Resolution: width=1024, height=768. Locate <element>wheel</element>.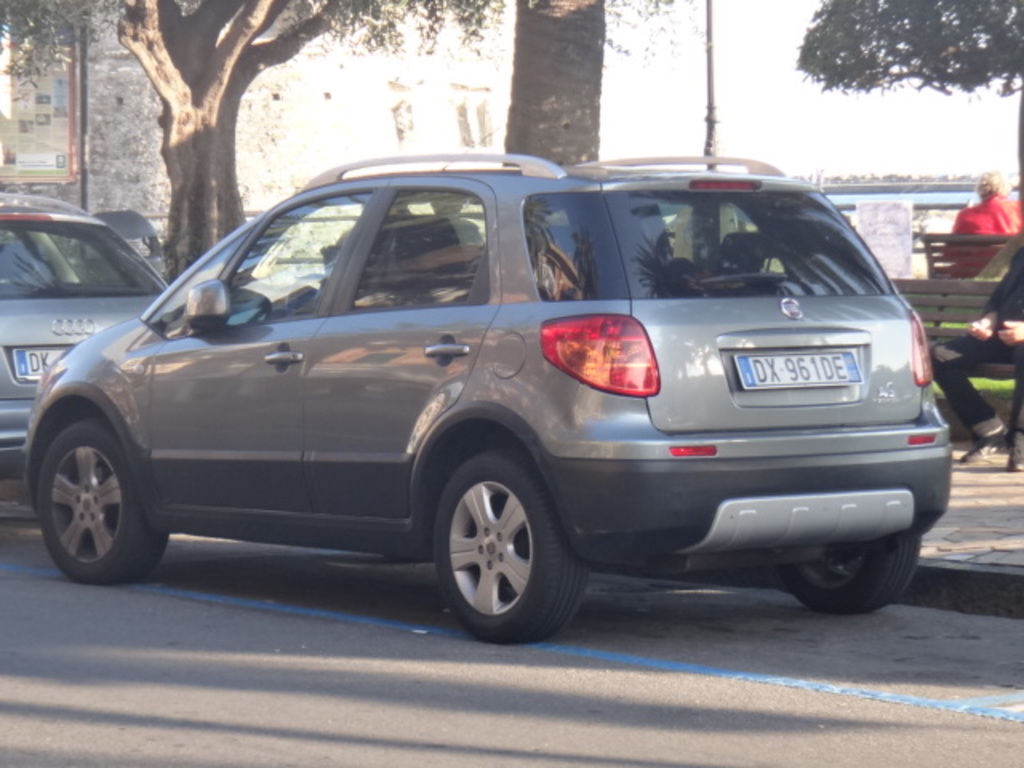
Rect(419, 454, 573, 635).
